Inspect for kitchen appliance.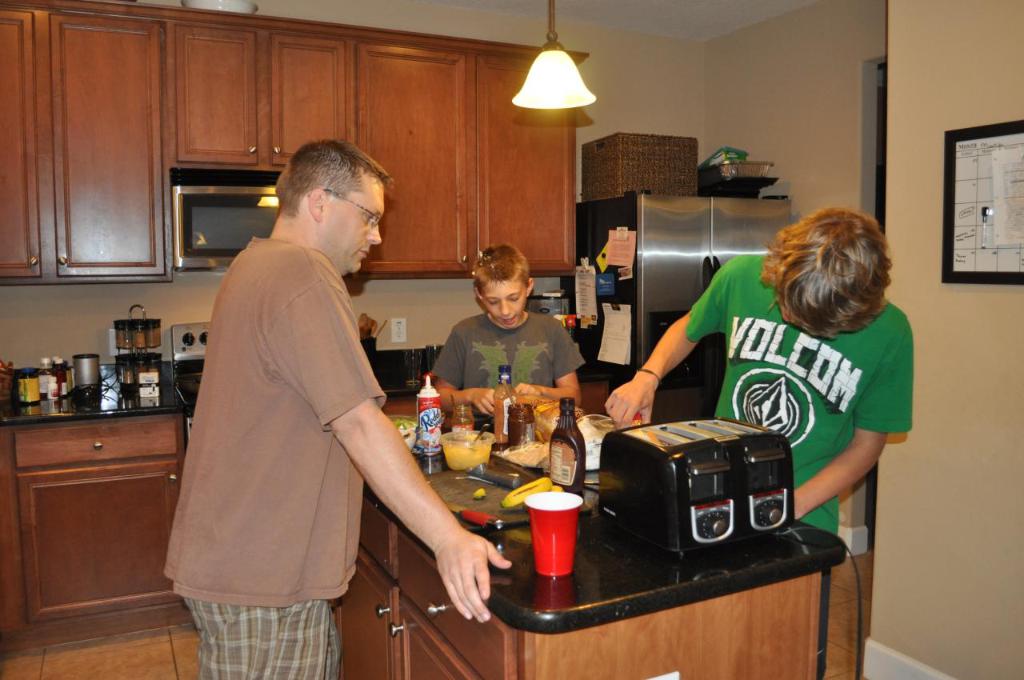
Inspection: select_region(598, 416, 795, 554).
